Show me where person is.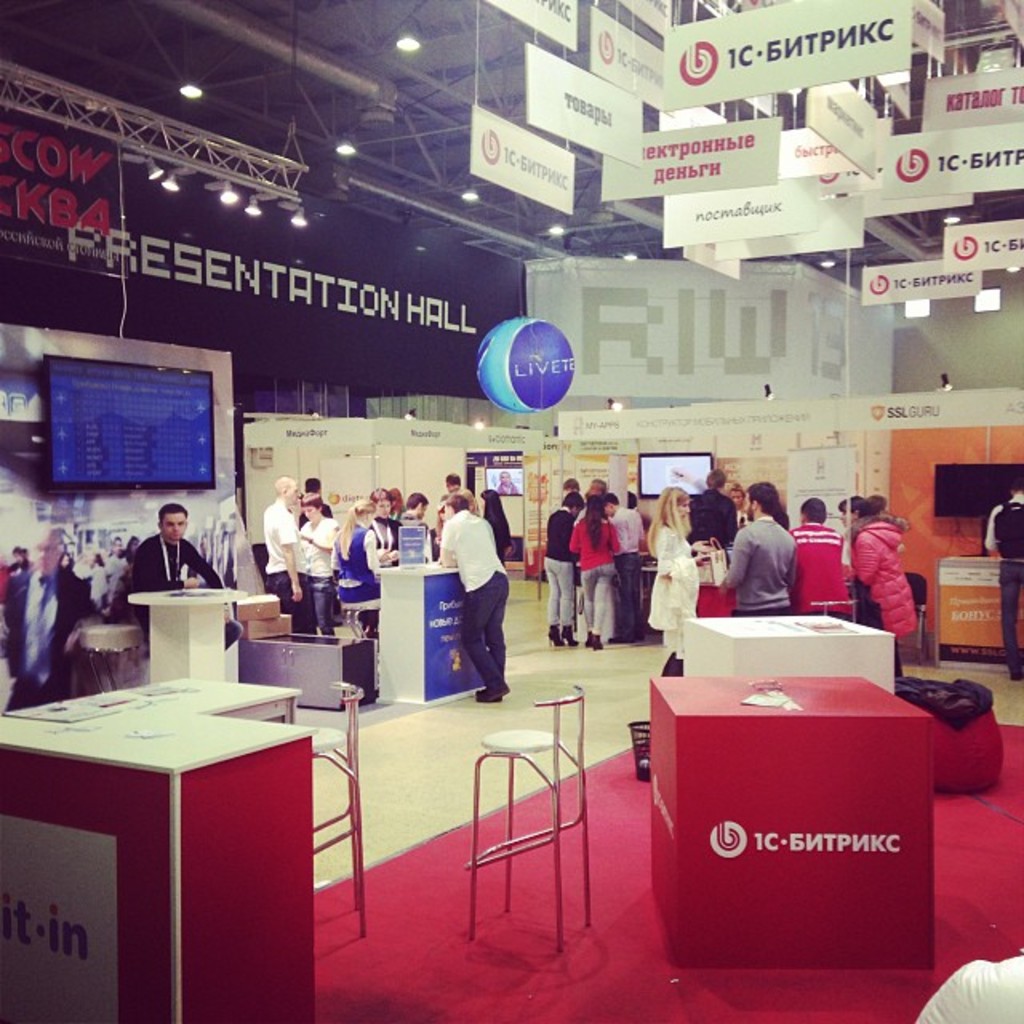
person is at (533, 477, 642, 640).
